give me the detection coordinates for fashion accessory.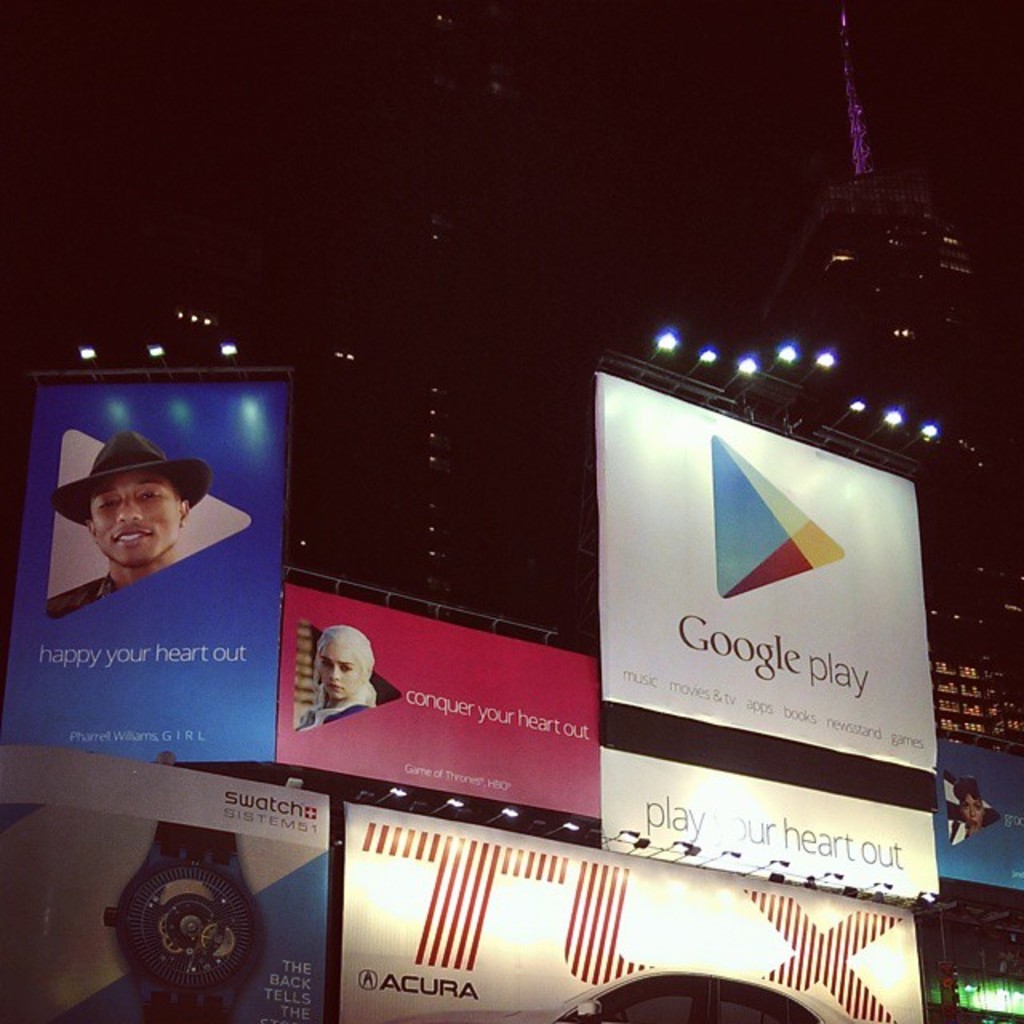
(x1=54, y1=429, x2=213, y2=526).
